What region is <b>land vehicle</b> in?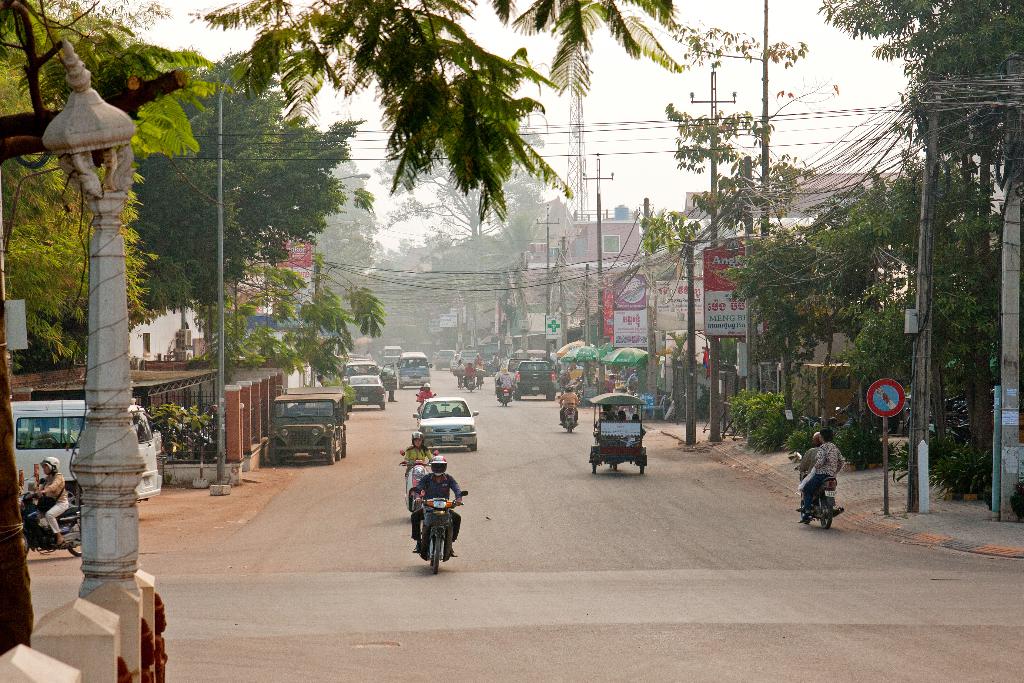
[466,377,475,393].
